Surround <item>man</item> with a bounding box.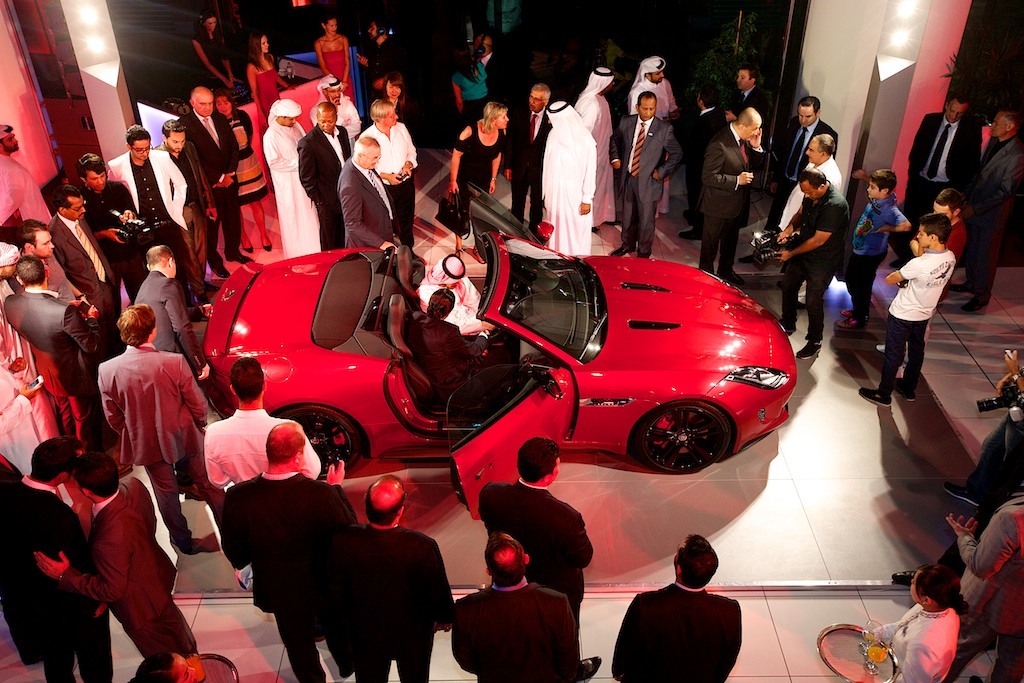
bbox=(700, 105, 767, 283).
